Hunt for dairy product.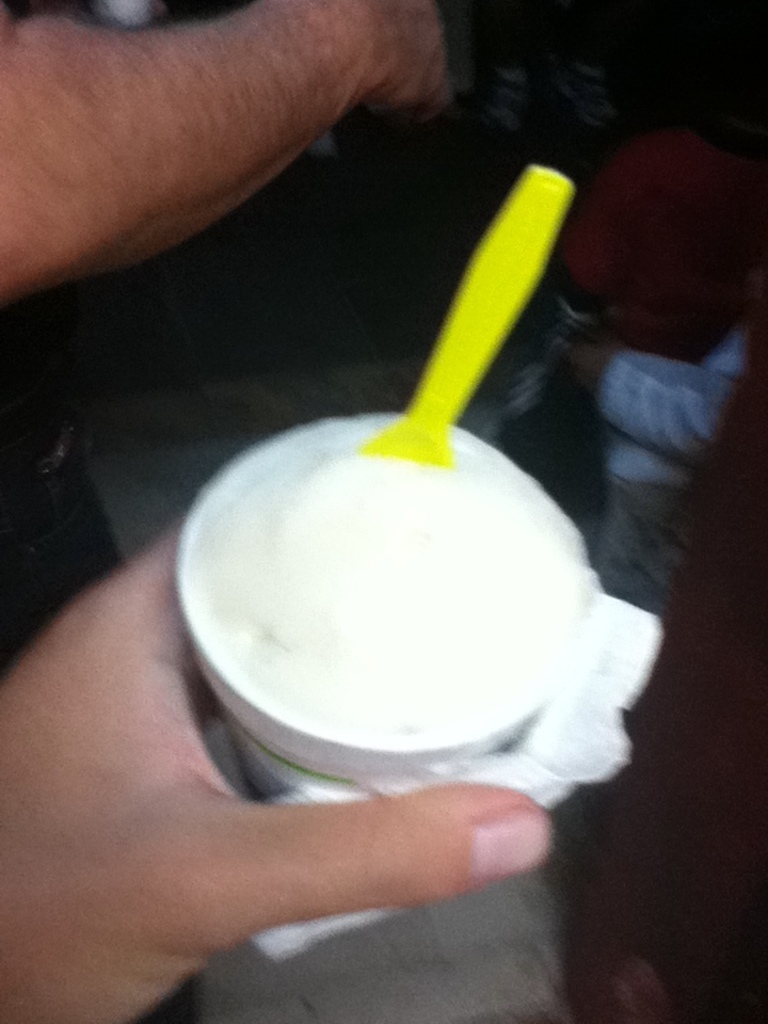
Hunted down at <region>178, 335, 655, 797</region>.
